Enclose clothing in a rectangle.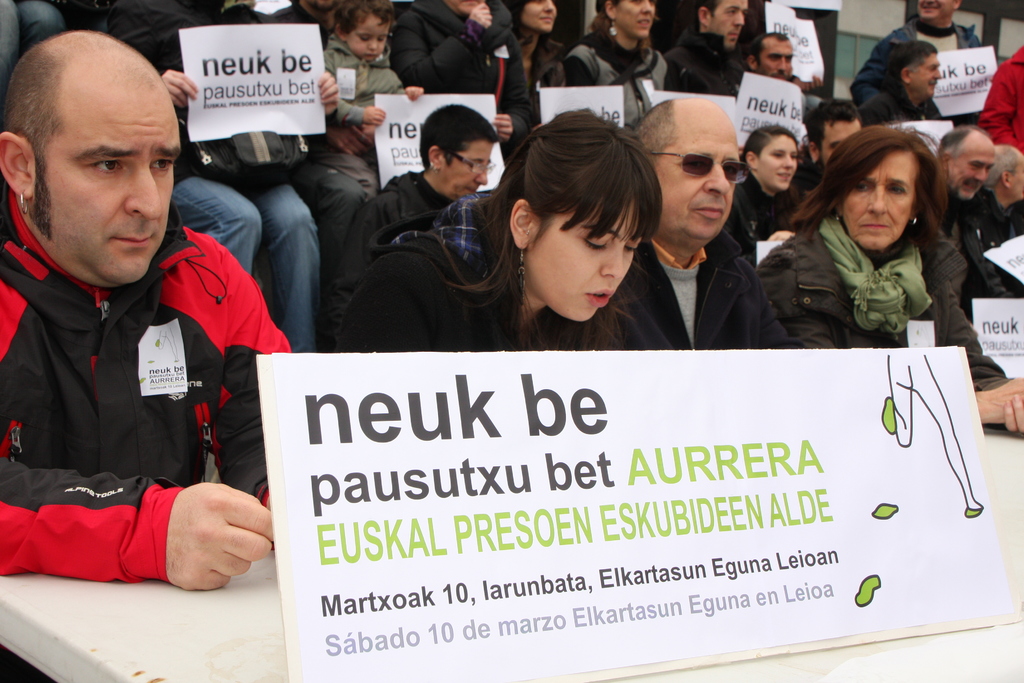
(left=719, top=169, right=800, bottom=239).
